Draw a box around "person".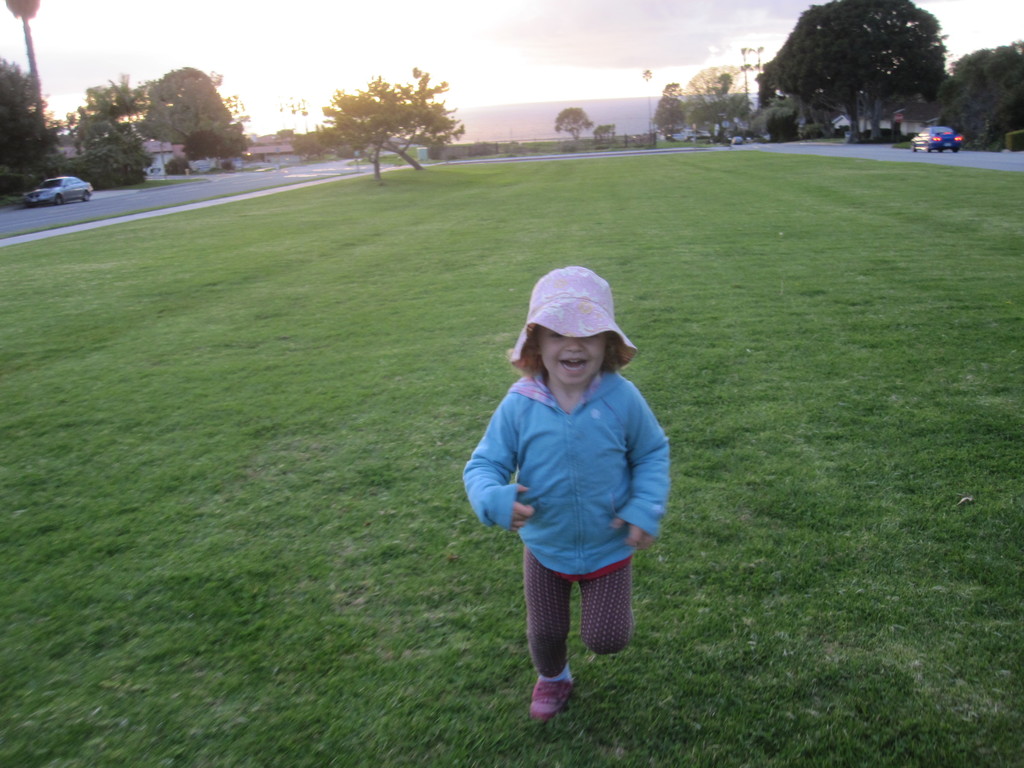
[left=461, top=262, right=675, bottom=722].
